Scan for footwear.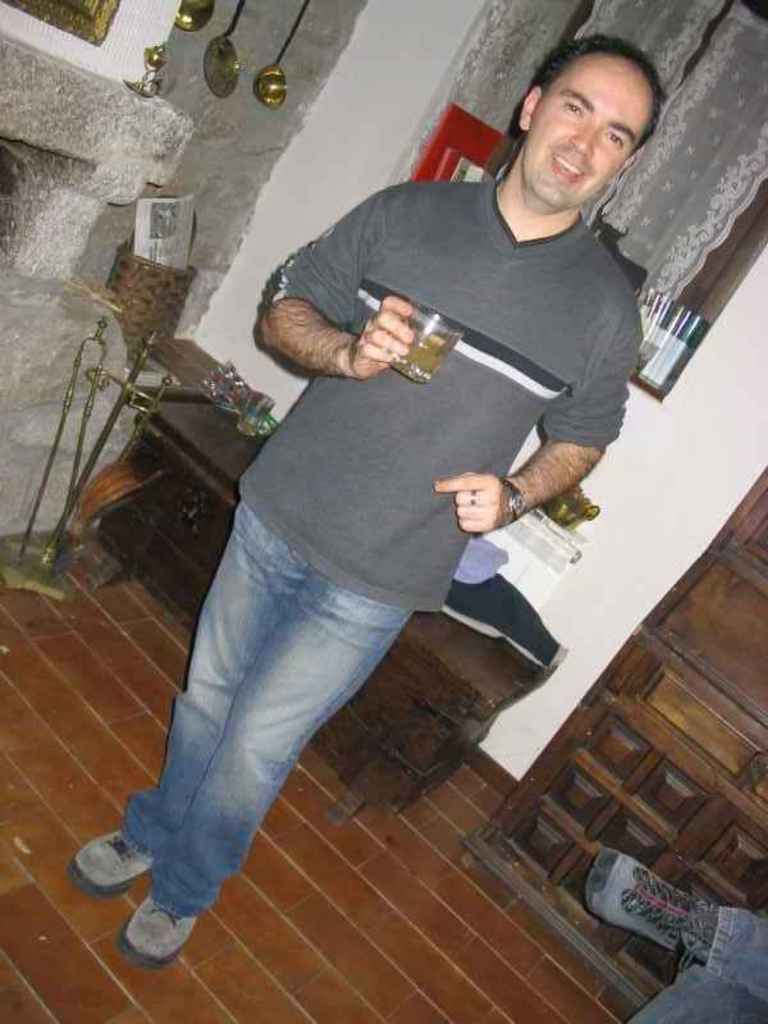
Scan result: left=593, top=849, right=710, bottom=956.
